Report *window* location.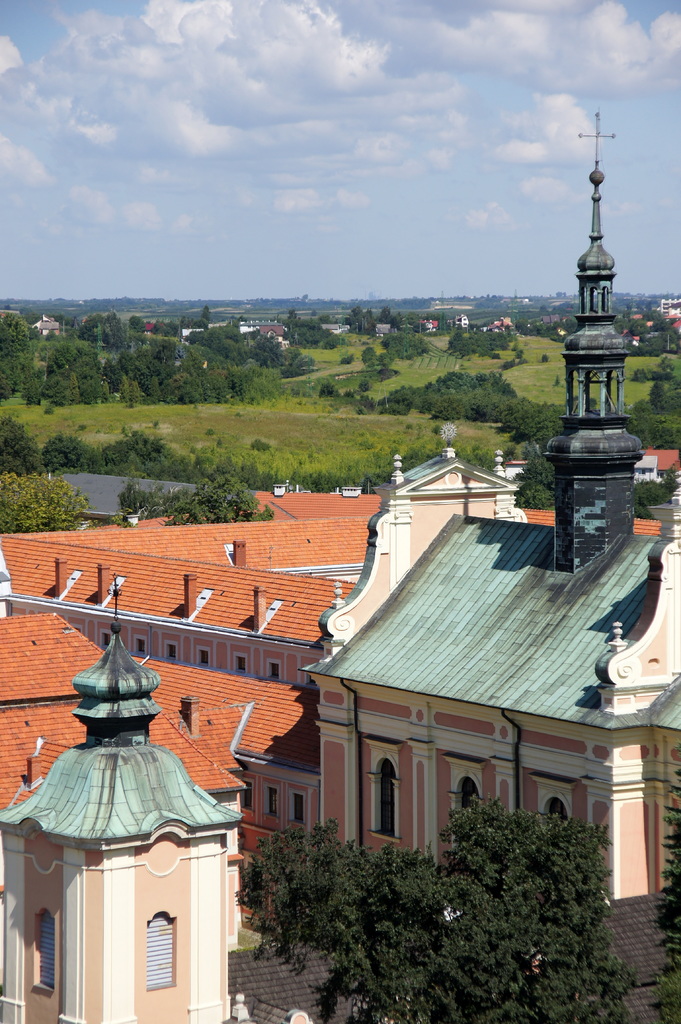
Report: region(264, 784, 280, 819).
